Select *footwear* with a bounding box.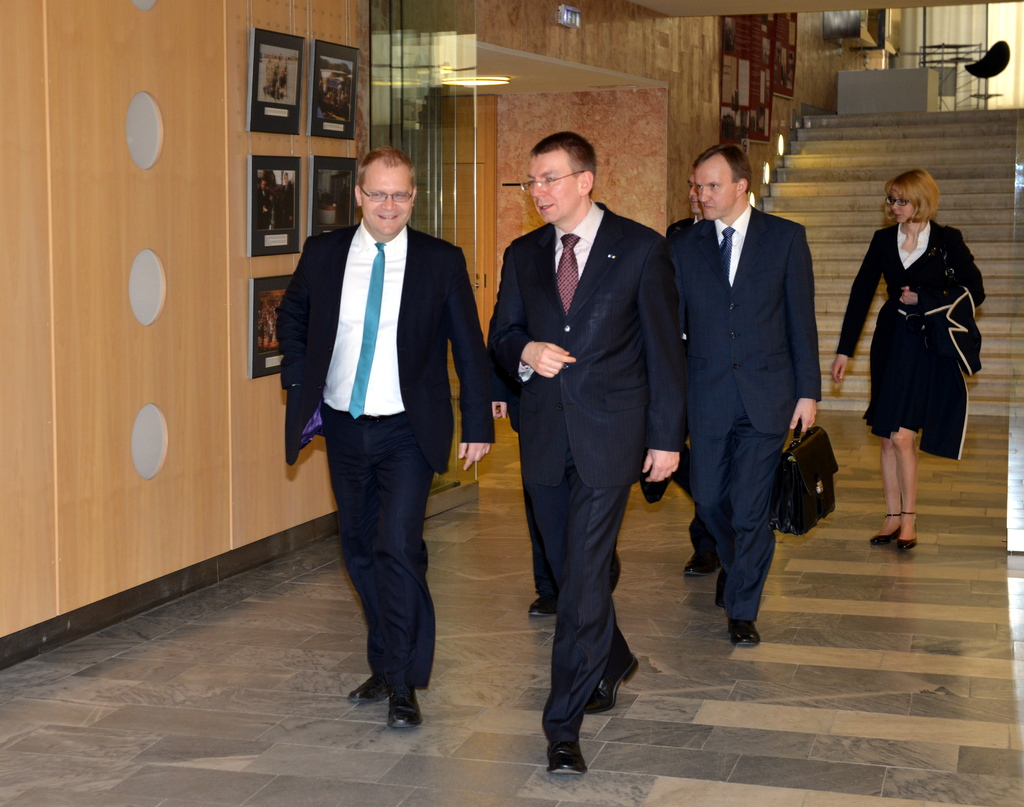
[726,619,760,648].
